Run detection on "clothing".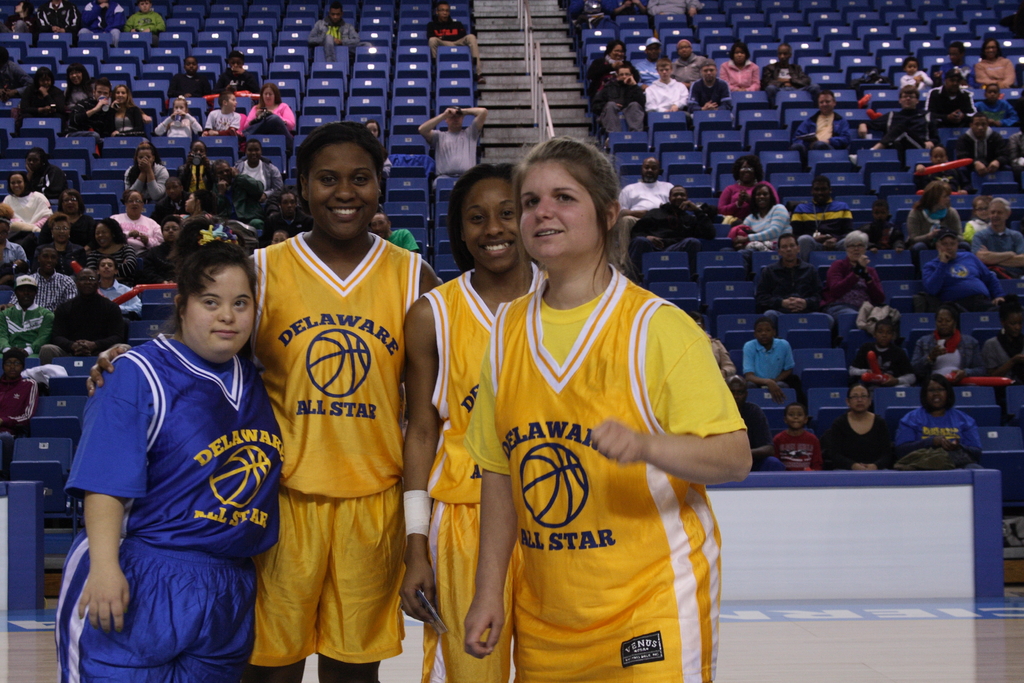
Result: <bbox>124, 10, 166, 37</bbox>.
